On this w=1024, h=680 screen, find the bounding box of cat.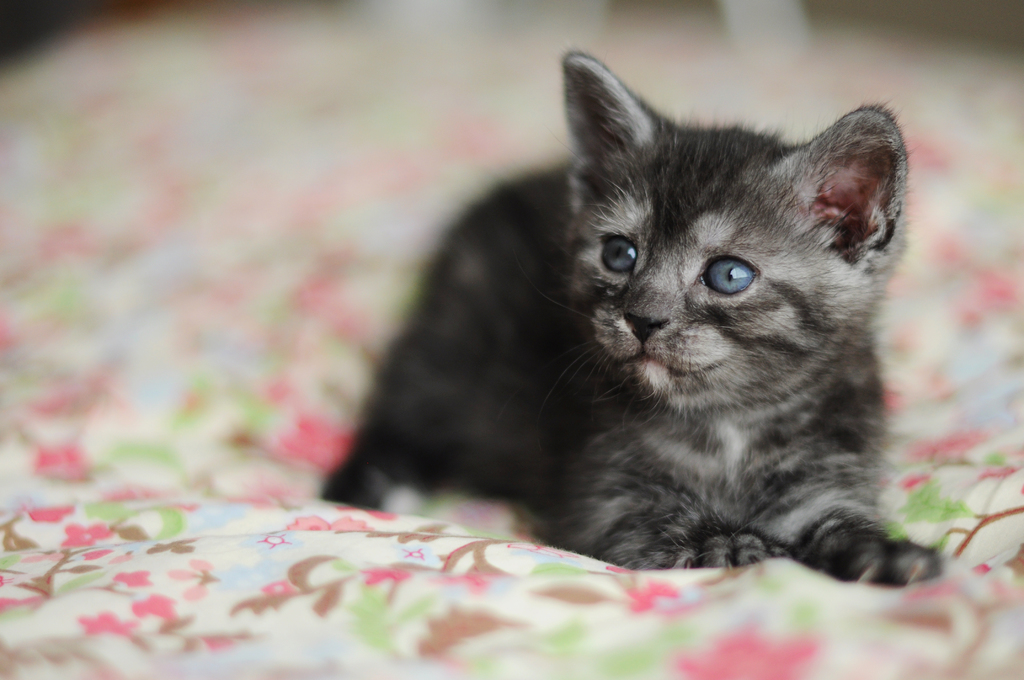
Bounding box: x1=312, y1=45, x2=942, y2=597.
